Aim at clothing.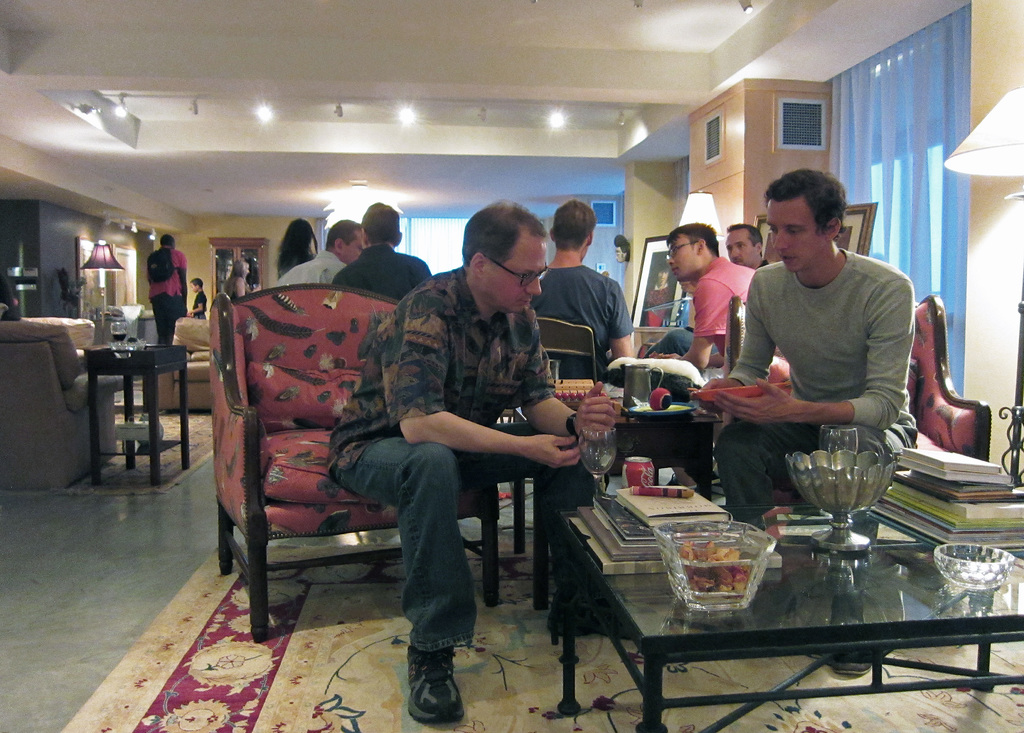
Aimed at 653, 246, 795, 382.
